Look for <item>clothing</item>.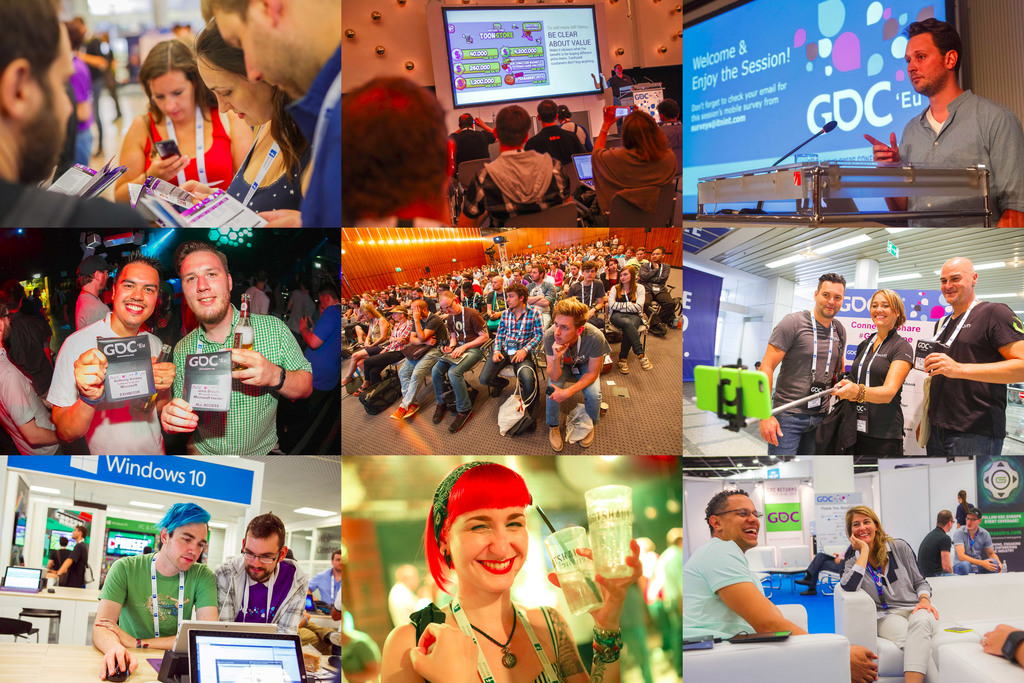
Found: left=132, top=115, right=236, bottom=195.
